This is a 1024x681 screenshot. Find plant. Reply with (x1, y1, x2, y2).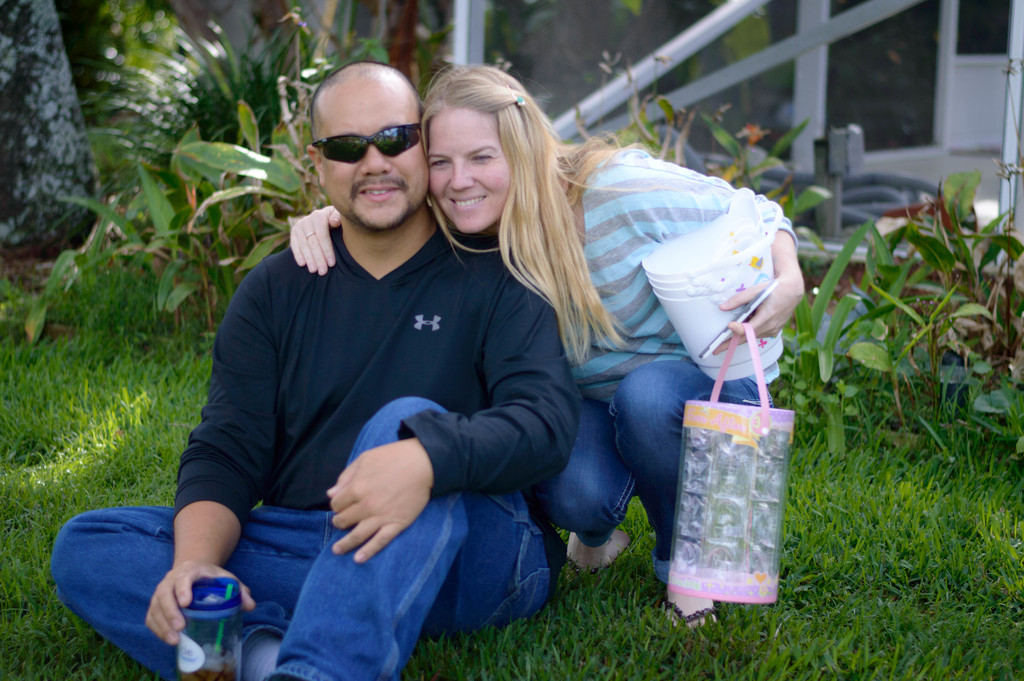
(767, 160, 980, 463).
